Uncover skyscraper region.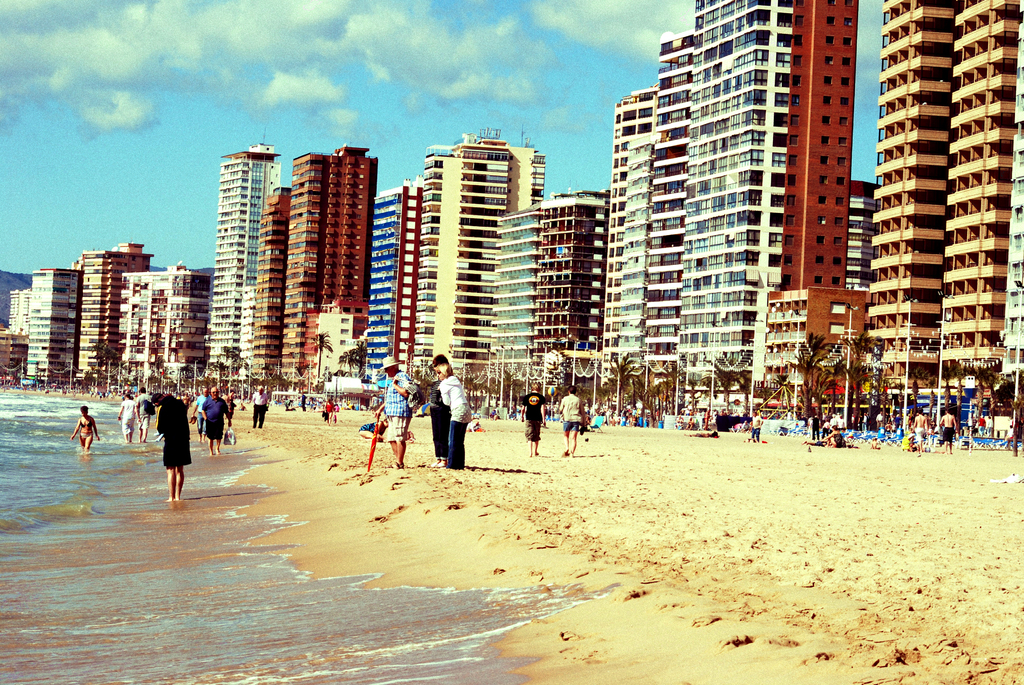
Uncovered: x1=118 y1=256 x2=206 y2=379.
